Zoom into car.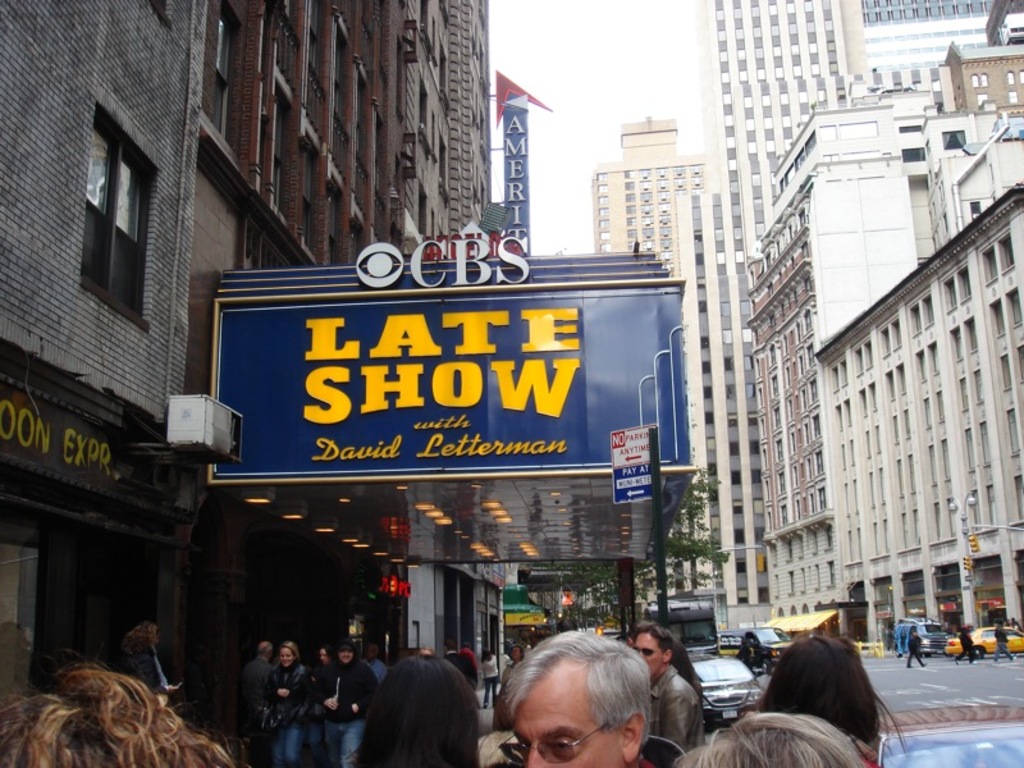
Zoom target: (left=945, top=625, right=1023, bottom=658).
